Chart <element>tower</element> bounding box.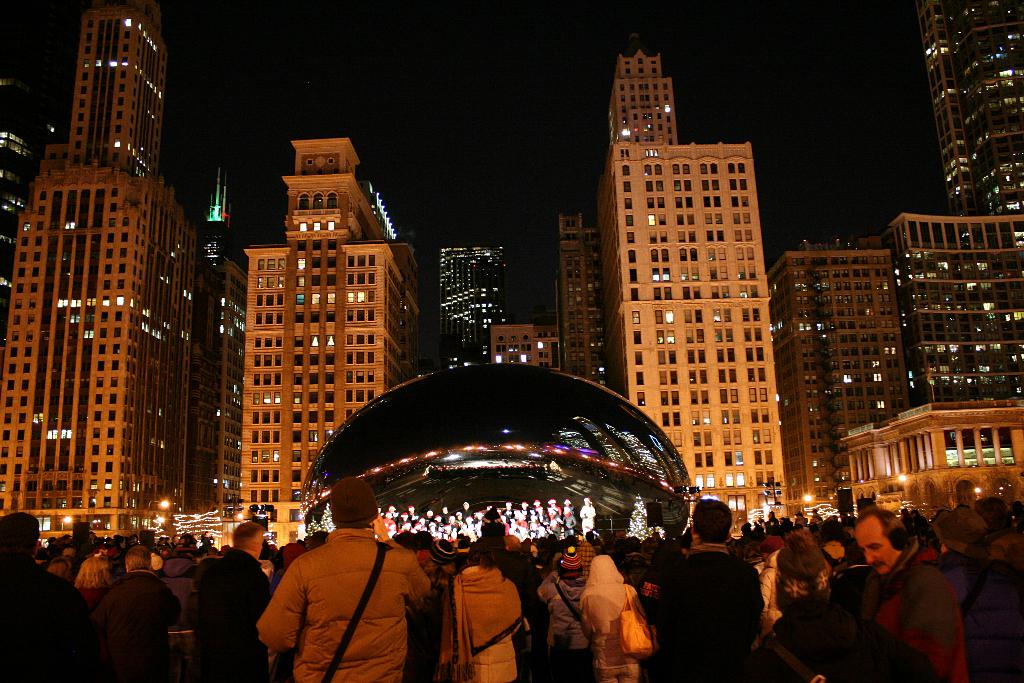
Charted: pyautogui.locateOnScreen(0, 0, 200, 539).
